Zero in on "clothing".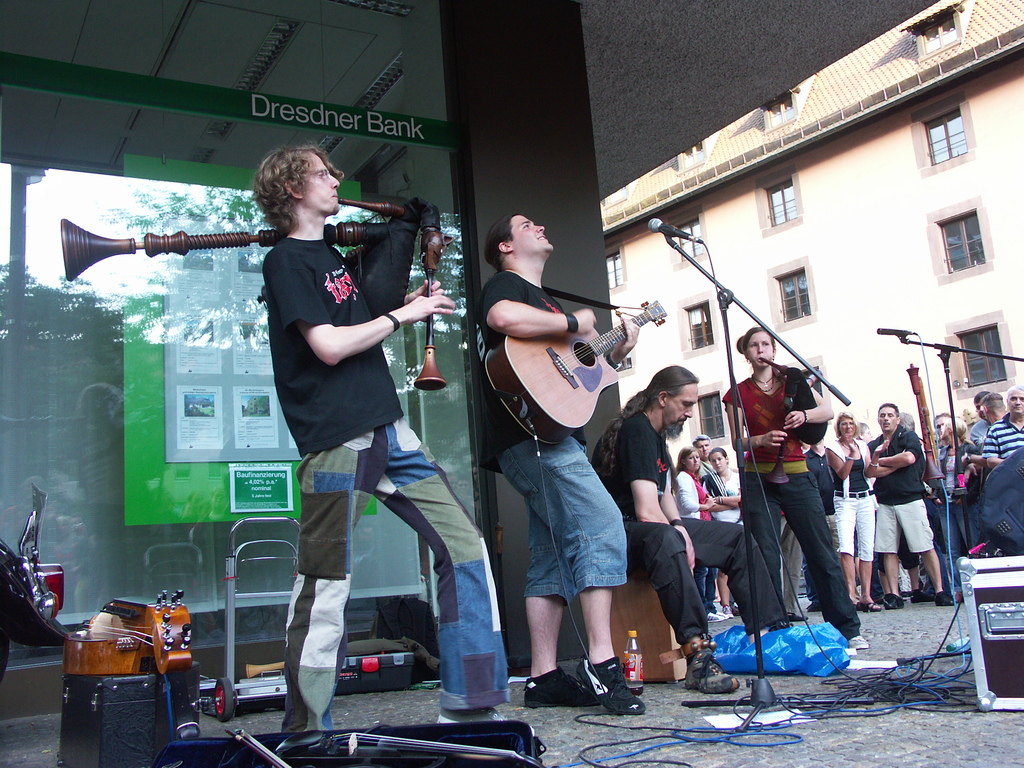
Zeroed in: select_region(269, 247, 512, 726).
